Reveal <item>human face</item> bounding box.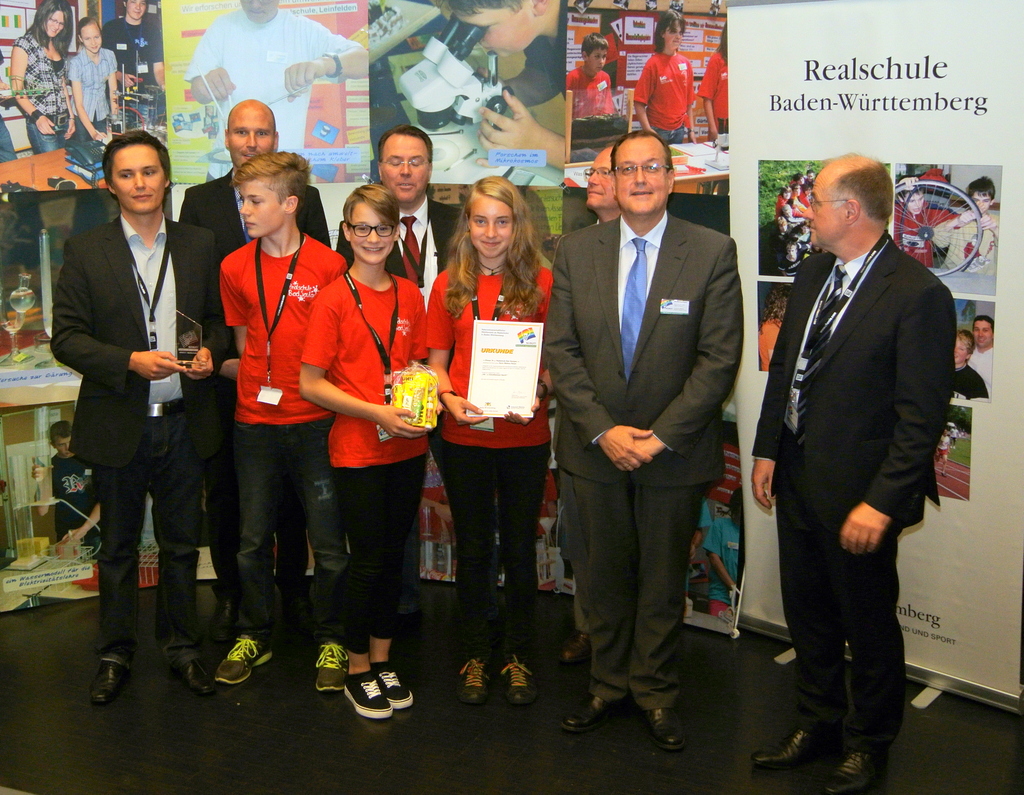
Revealed: x1=229 y1=106 x2=273 y2=166.
